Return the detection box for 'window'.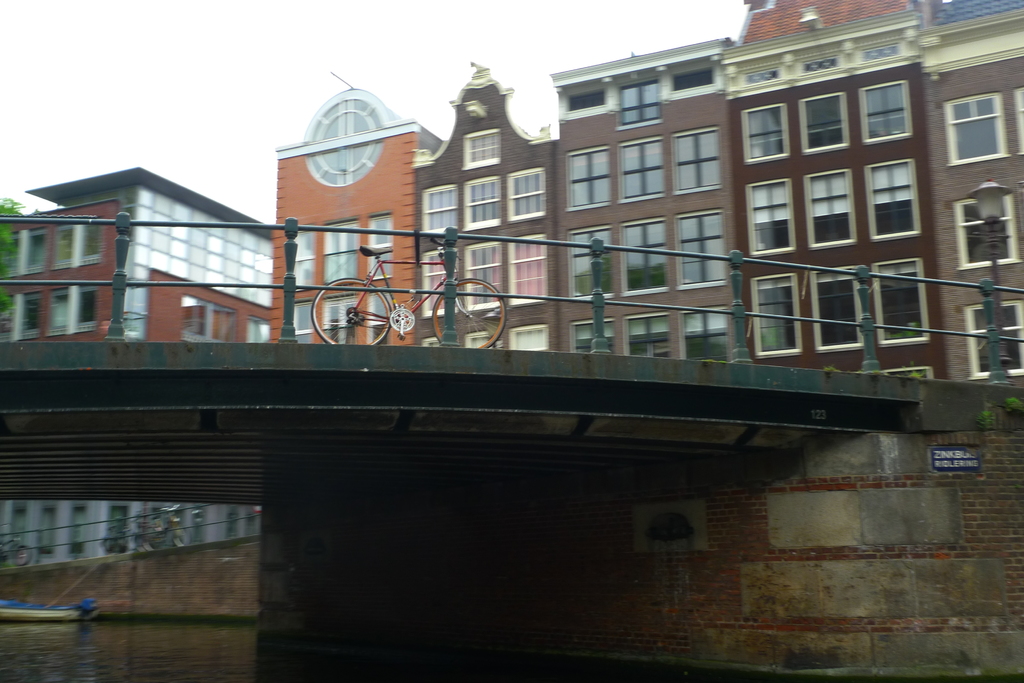
[left=191, top=513, right=206, bottom=543].
